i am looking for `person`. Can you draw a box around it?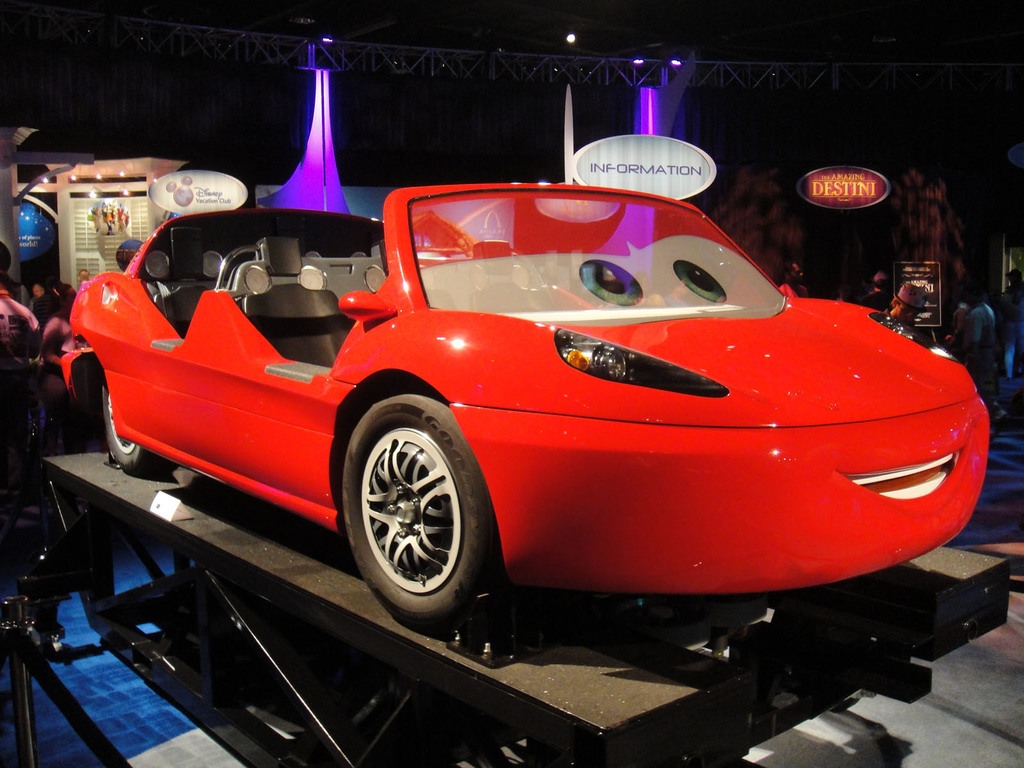
Sure, the bounding box is bbox(858, 267, 895, 307).
